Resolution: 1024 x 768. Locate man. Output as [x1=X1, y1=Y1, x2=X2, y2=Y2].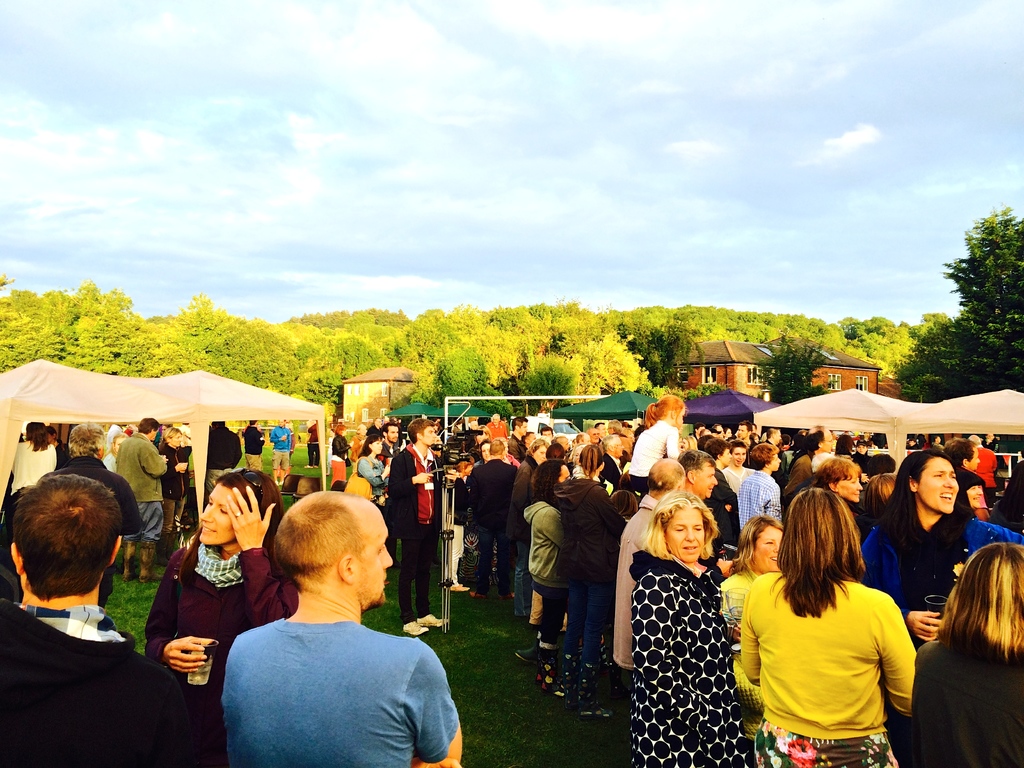
[x1=381, y1=421, x2=401, y2=460].
